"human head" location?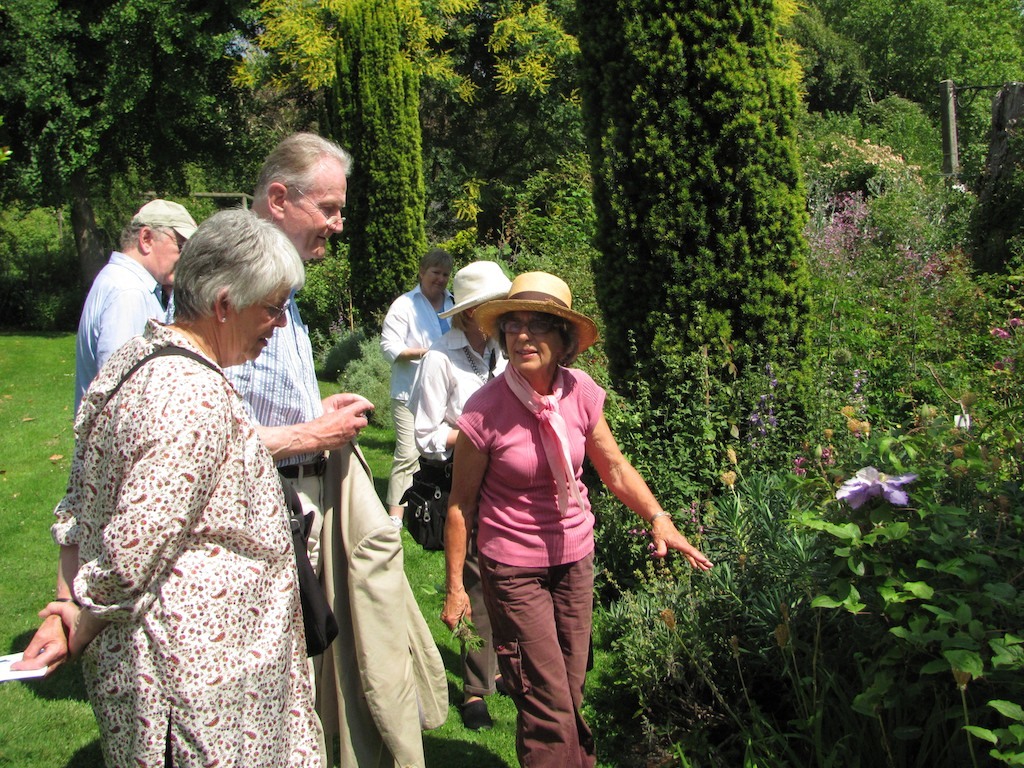
(419, 249, 454, 300)
